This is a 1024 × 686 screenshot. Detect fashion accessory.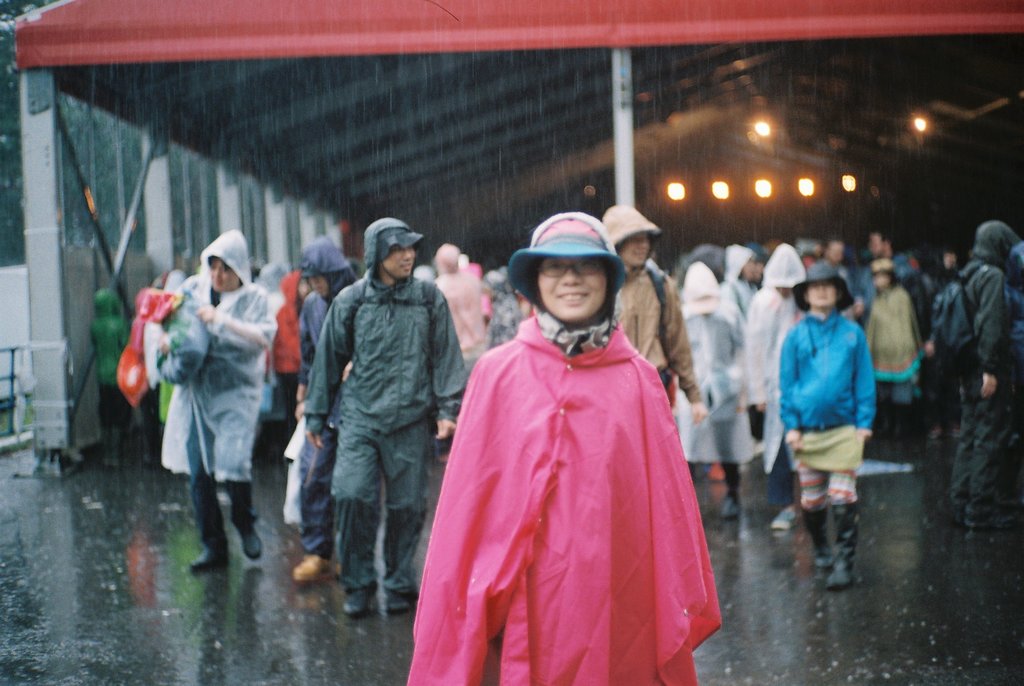
rect(802, 505, 833, 570).
